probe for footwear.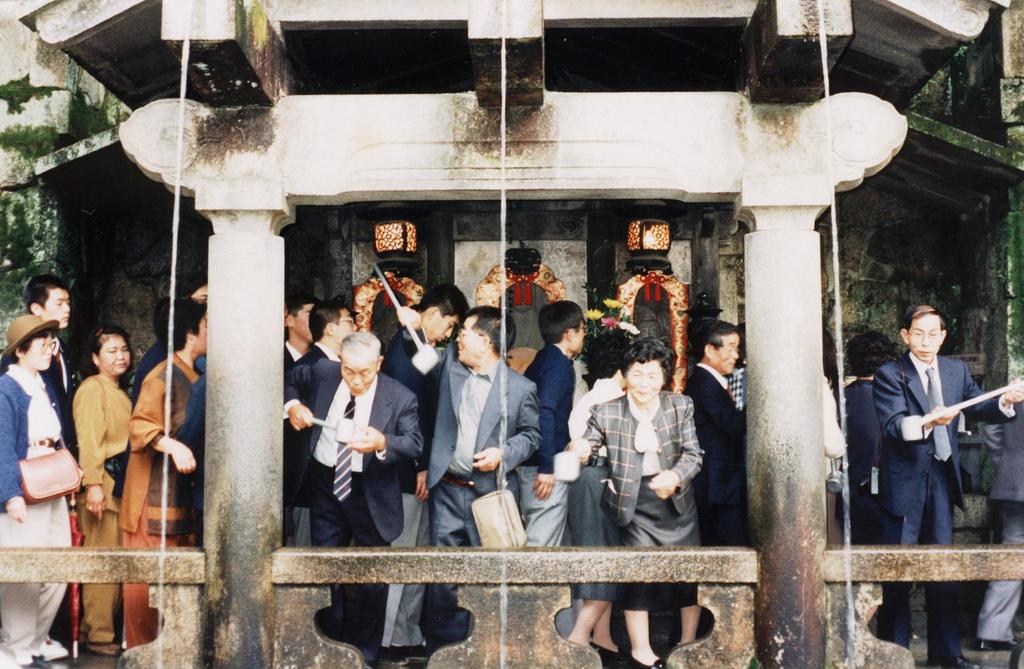
Probe result: x1=376, y1=651, x2=407, y2=668.
